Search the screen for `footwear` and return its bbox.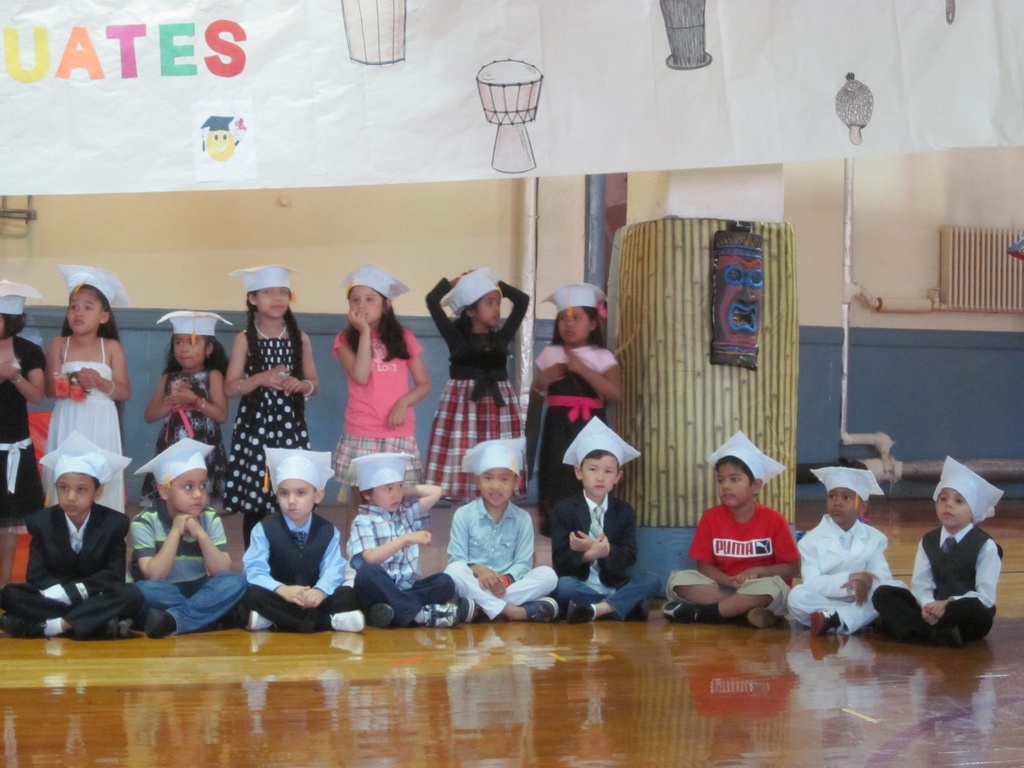
Found: [749, 604, 781, 626].
